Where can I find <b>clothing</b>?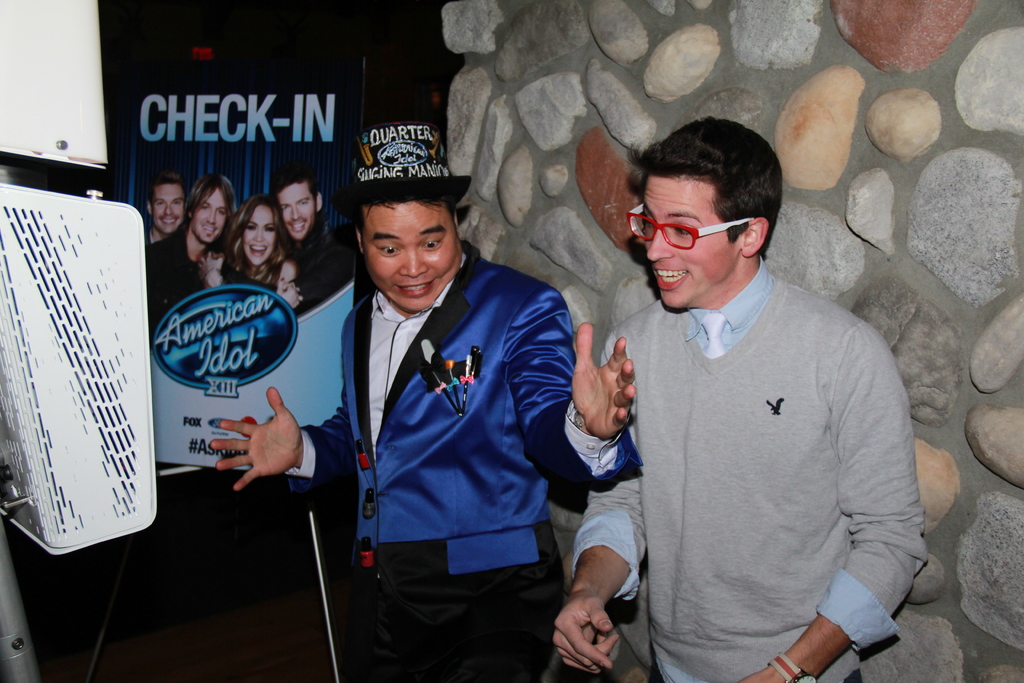
You can find it at region(292, 223, 355, 312).
